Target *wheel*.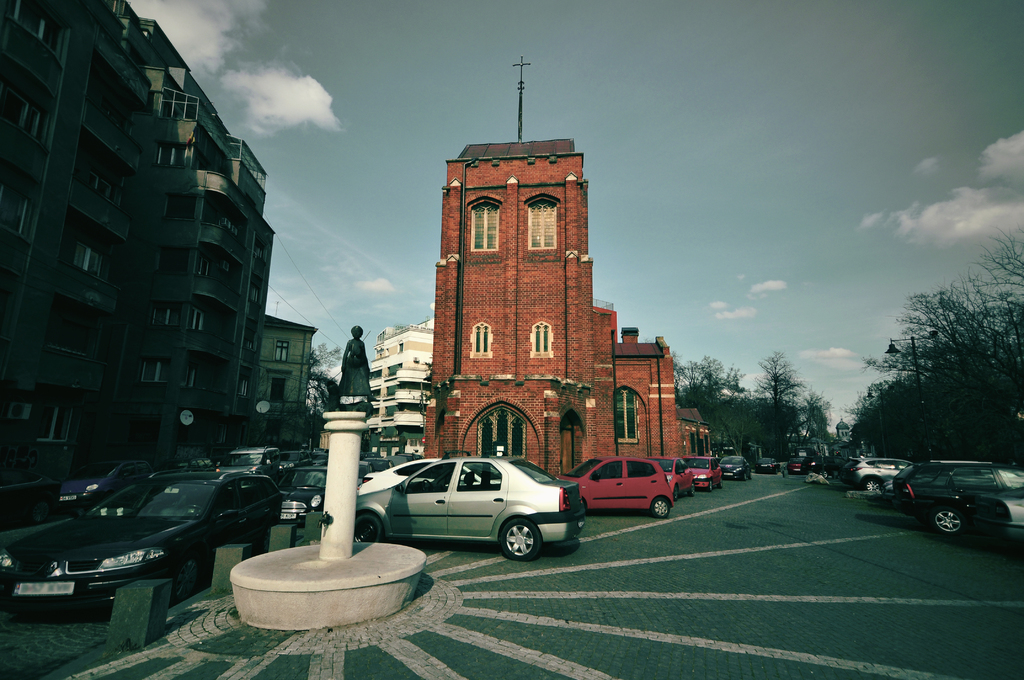
Target region: l=741, t=471, r=746, b=483.
